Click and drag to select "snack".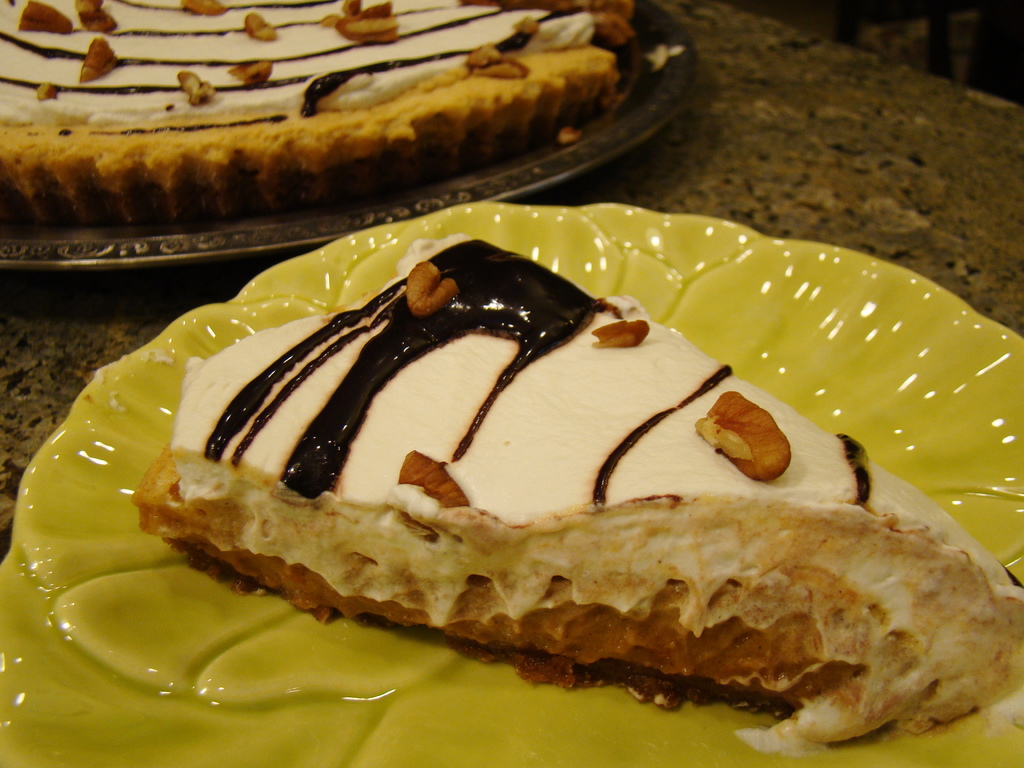
Selection: x1=0, y1=17, x2=742, y2=220.
